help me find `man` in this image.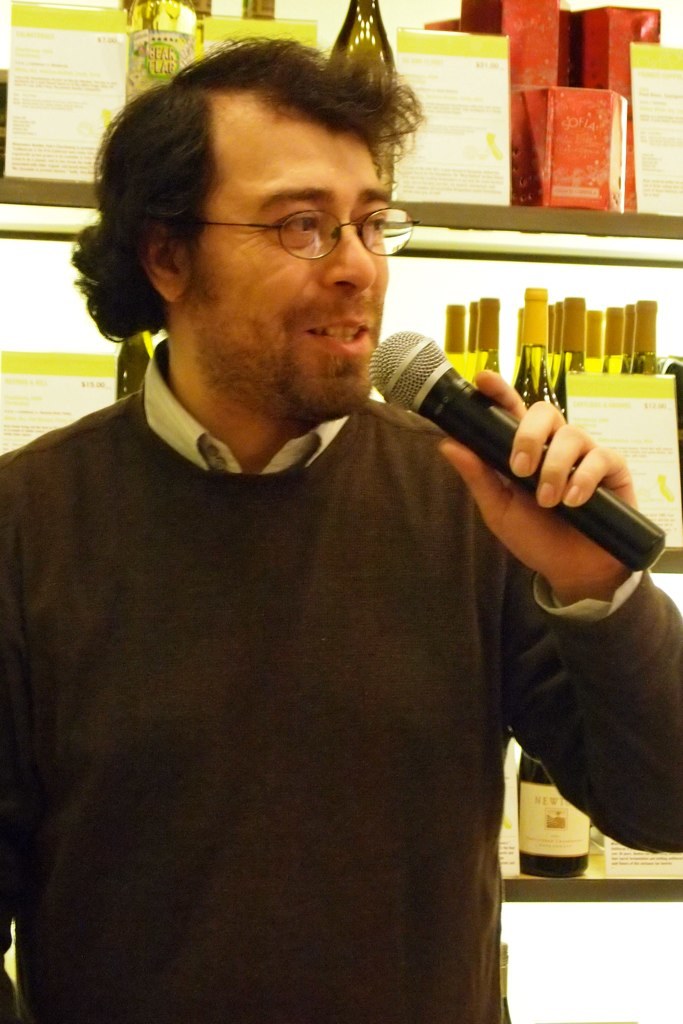
Found it: left=0, top=26, right=680, bottom=1022.
